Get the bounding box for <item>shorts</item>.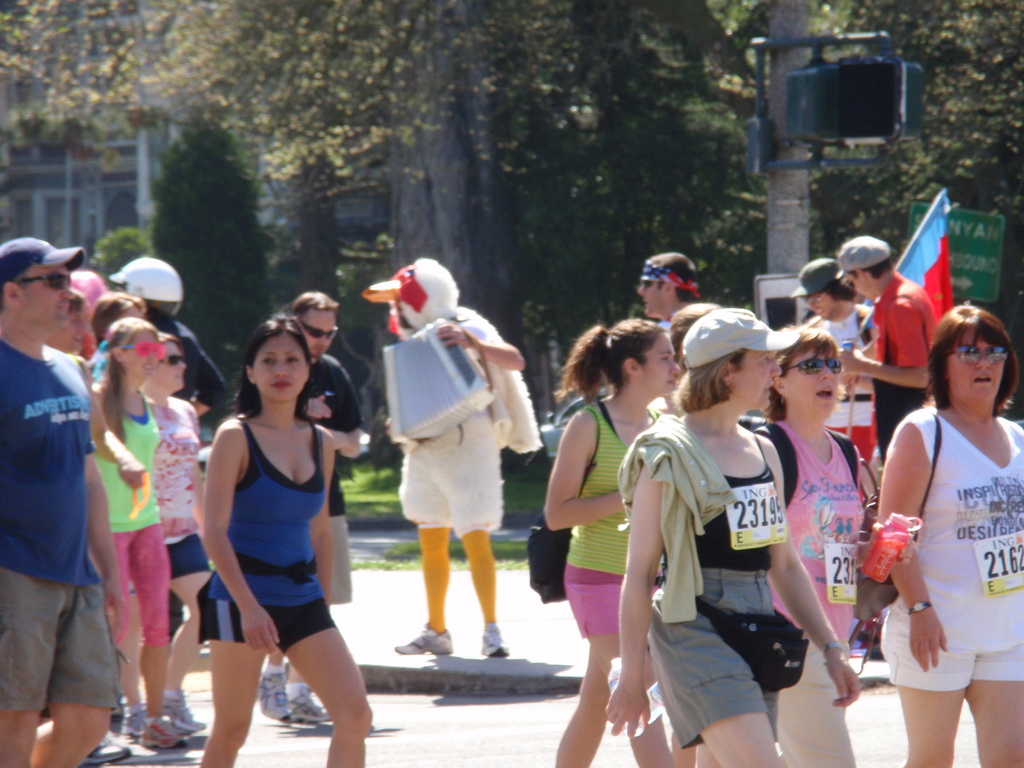
<region>199, 600, 332, 648</region>.
